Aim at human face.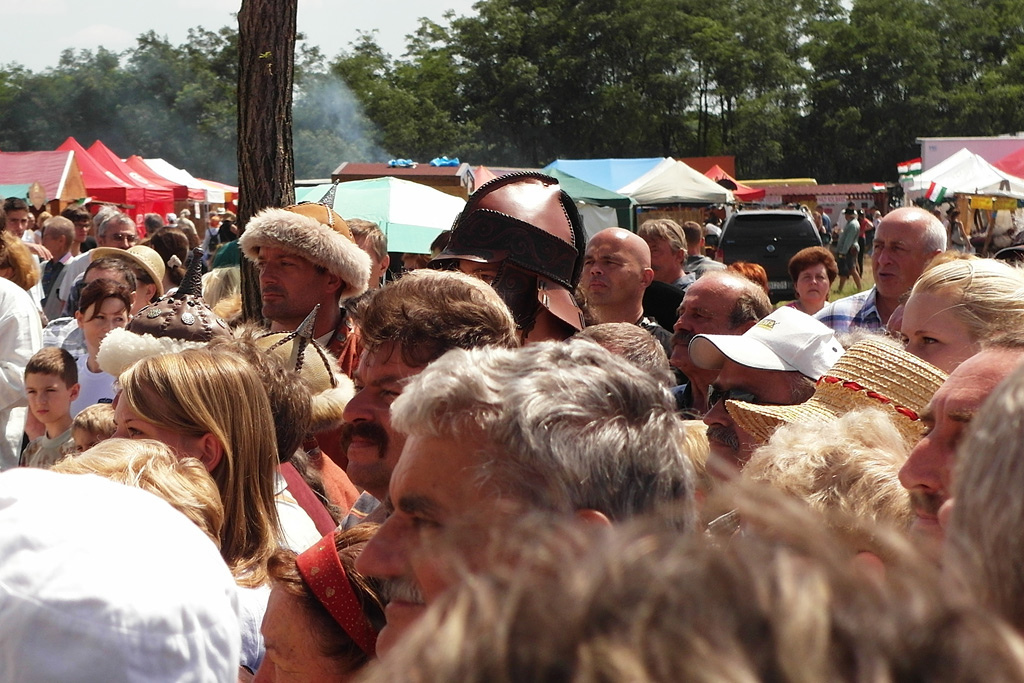
Aimed at 259/248/323/319.
